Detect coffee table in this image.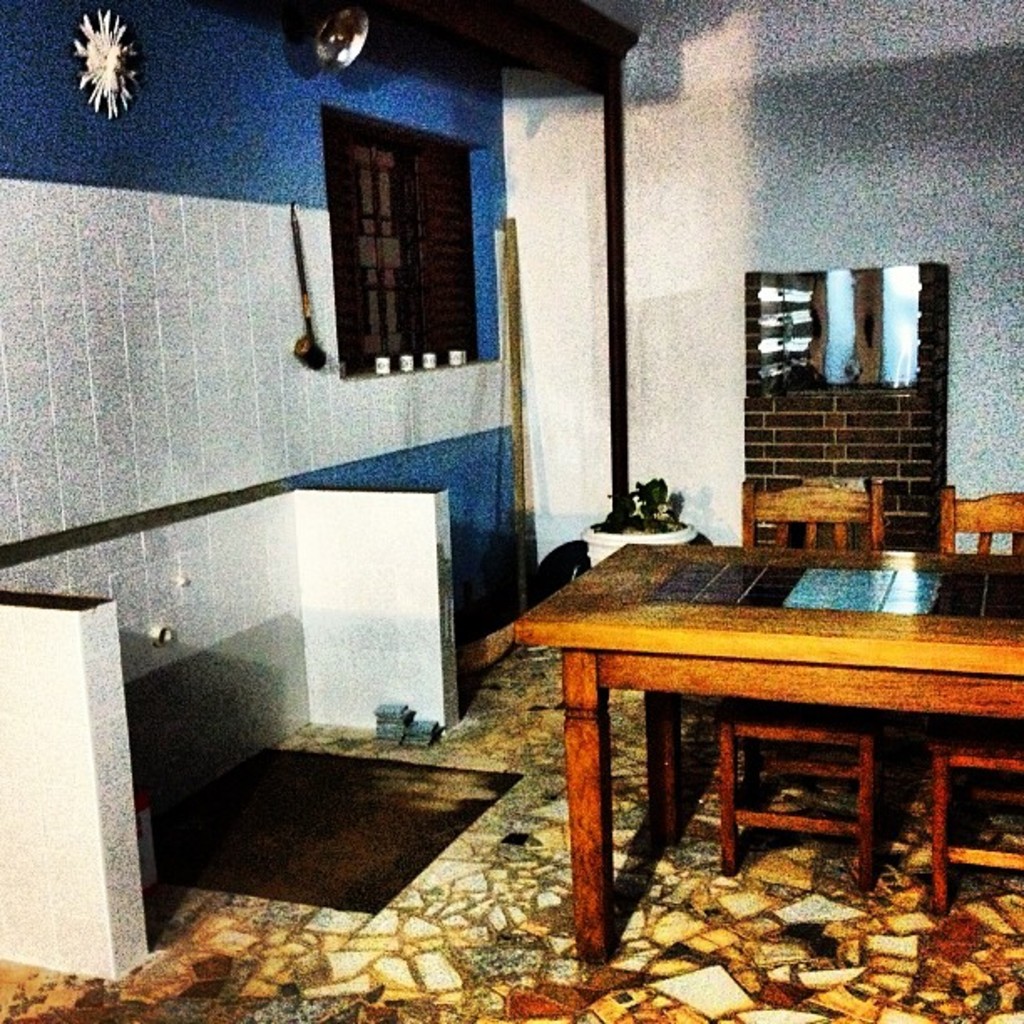
Detection: crop(507, 484, 1011, 925).
